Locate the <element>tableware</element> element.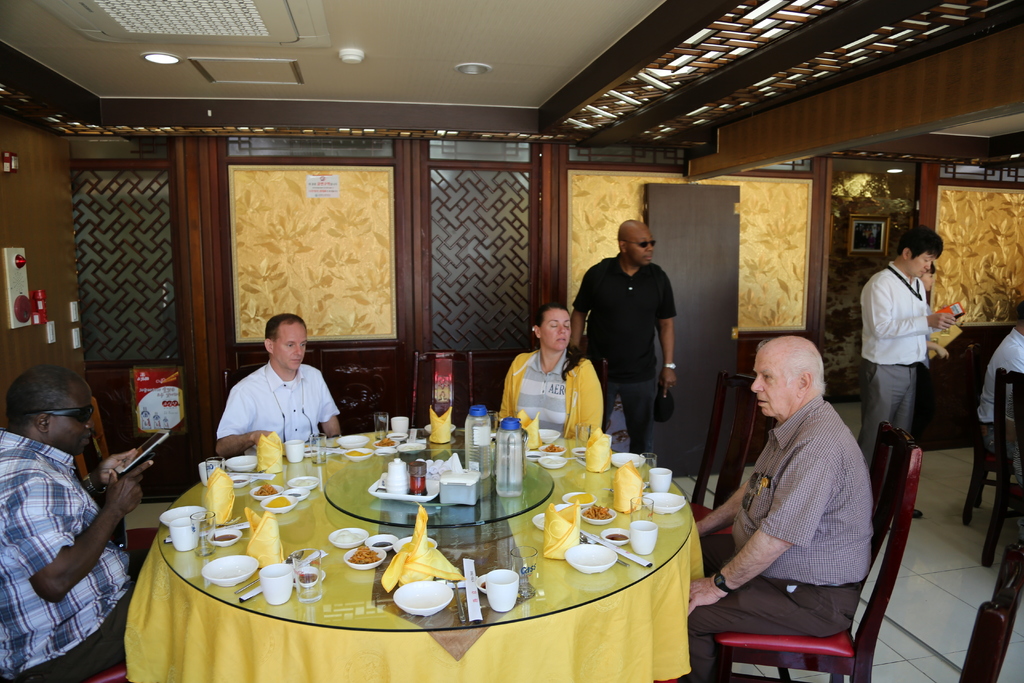
Element bbox: Rect(627, 519, 655, 555).
